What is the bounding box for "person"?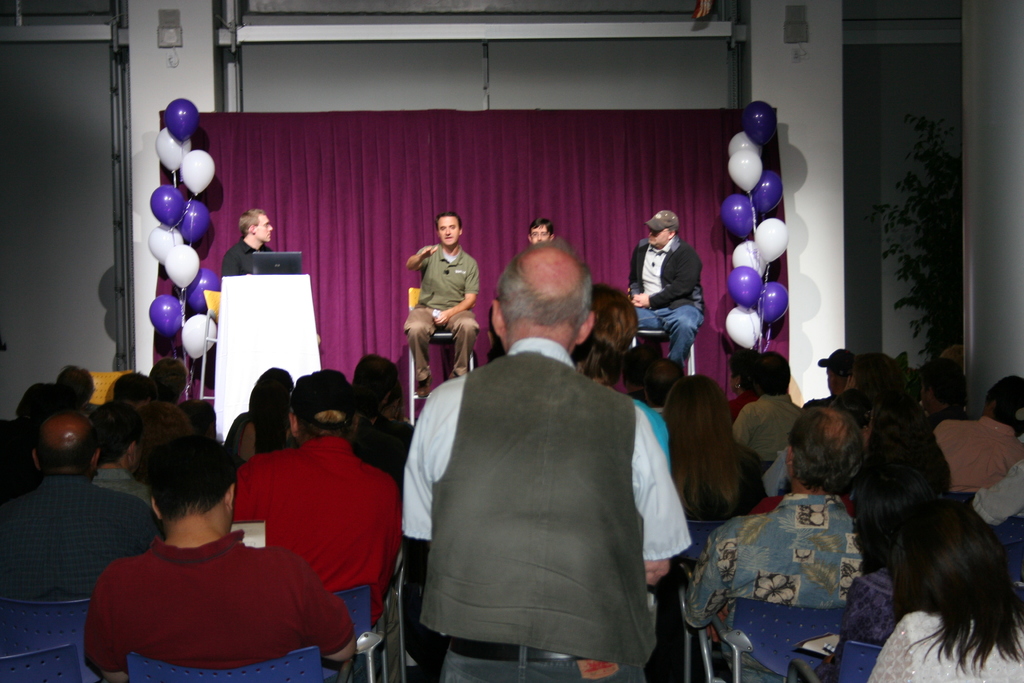
<bbox>940, 372, 1023, 498</bbox>.
